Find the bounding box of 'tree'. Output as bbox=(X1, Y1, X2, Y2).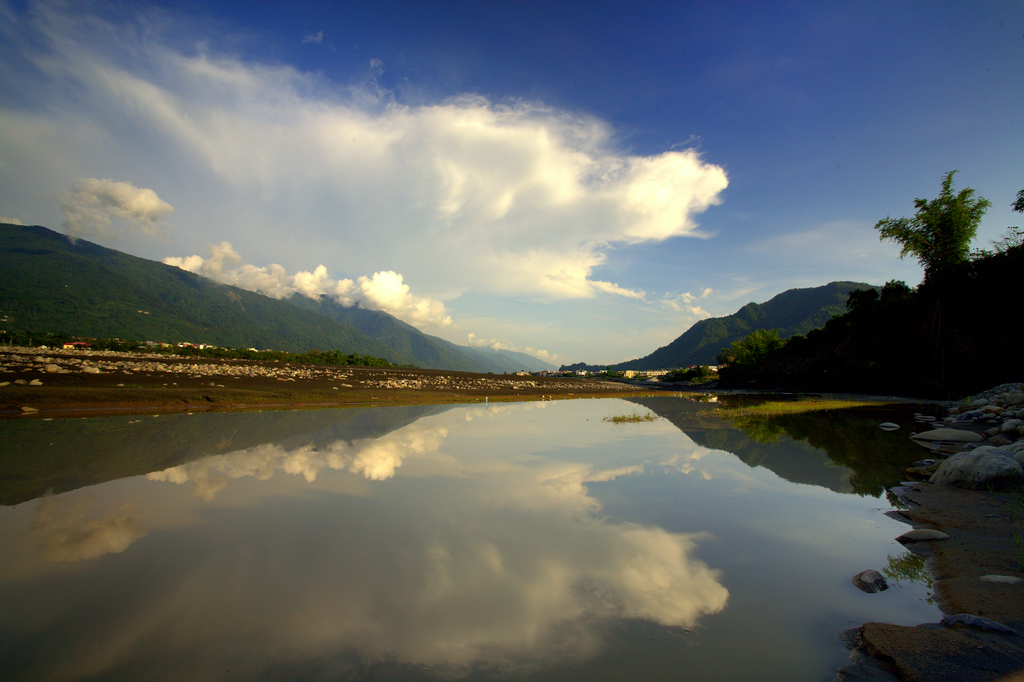
bbox=(843, 289, 878, 315).
